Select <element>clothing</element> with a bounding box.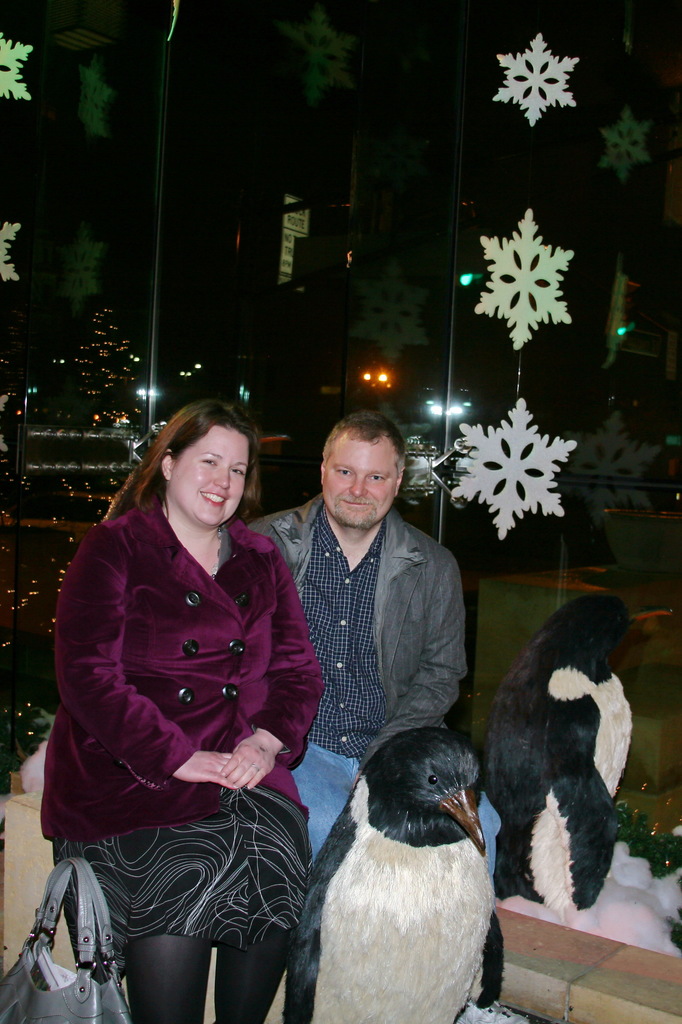
bbox(44, 466, 316, 969).
